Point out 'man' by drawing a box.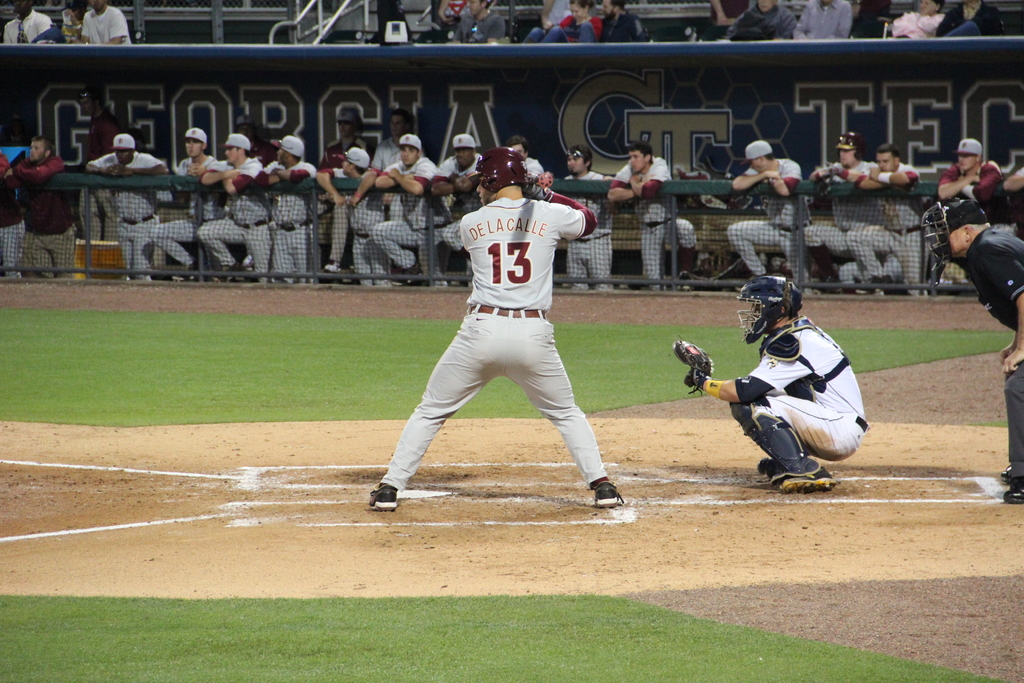
l=610, t=143, r=675, b=290.
